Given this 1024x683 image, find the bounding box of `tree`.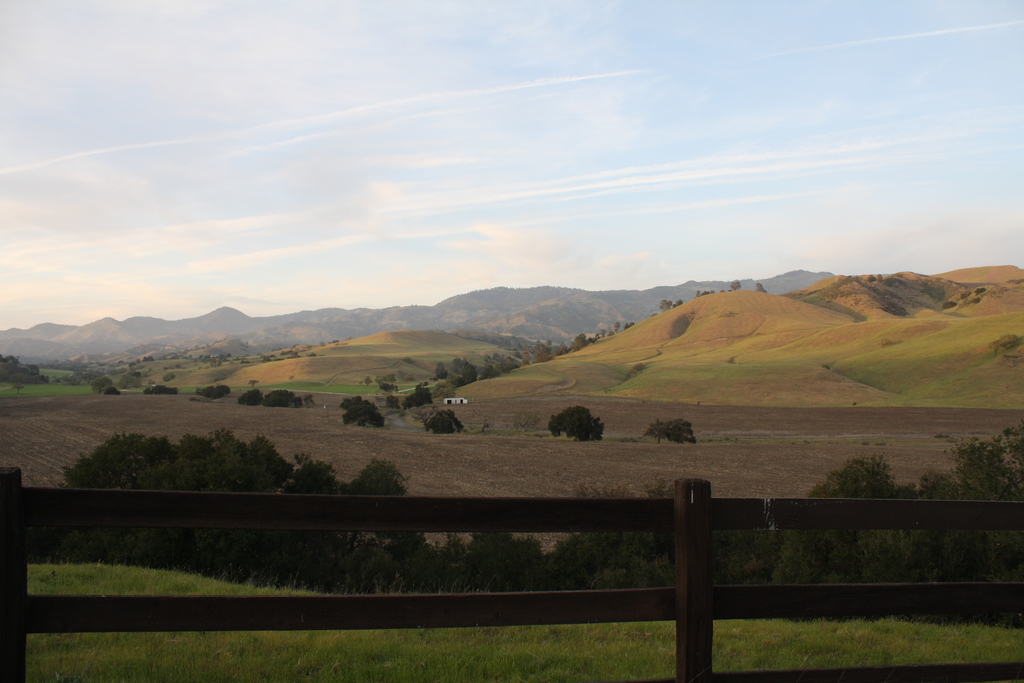
x1=140 y1=383 x2=175 y2=393.
